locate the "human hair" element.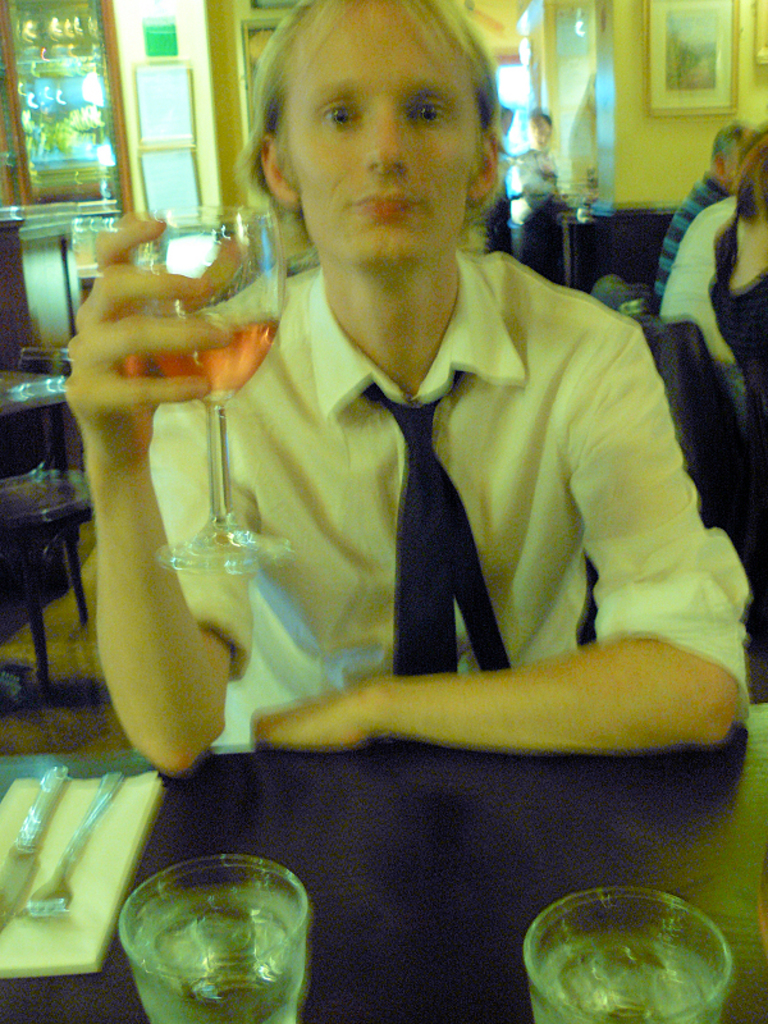
Element bbox: [x1=239, y1=6, x2=529, y2=276].
